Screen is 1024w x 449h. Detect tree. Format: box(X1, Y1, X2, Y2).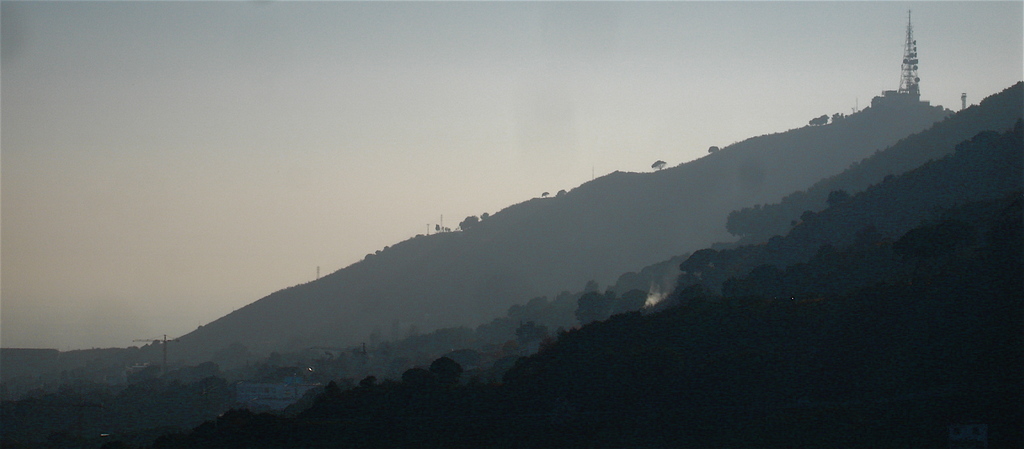
box(483, 210, 493, 220).
